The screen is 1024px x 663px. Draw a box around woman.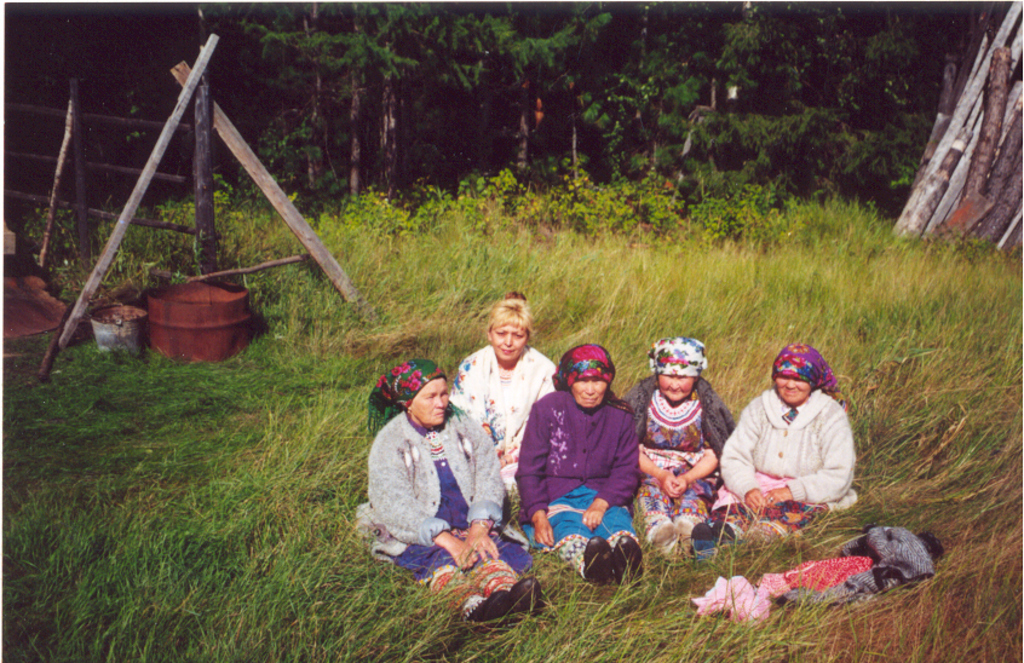
<region>726, 339, 888, 559</region>.
